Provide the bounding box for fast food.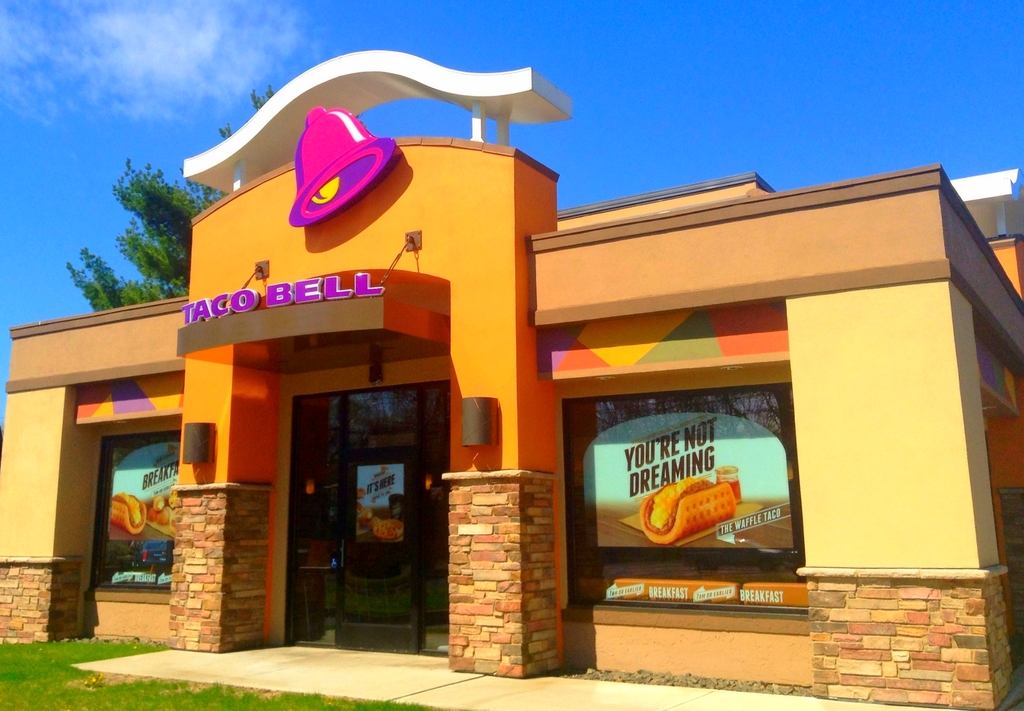
380:521:401:543.
